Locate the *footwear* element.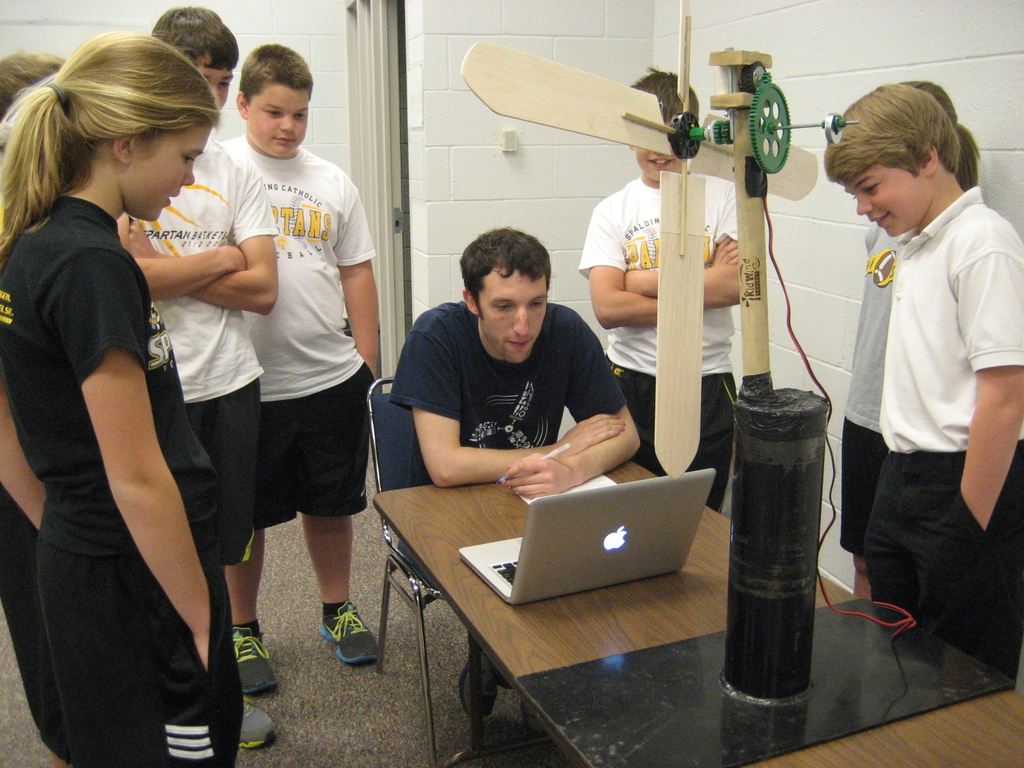
Element bbox: [322,598,379,664].
